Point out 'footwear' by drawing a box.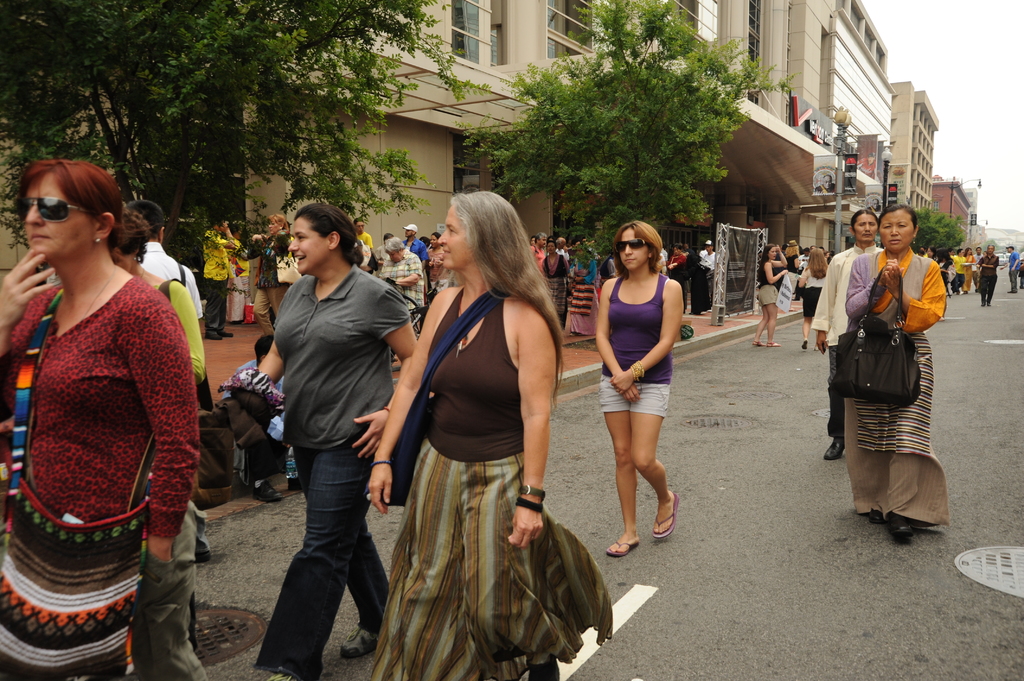
x1=190, y1=536, x2=209, y2=561.
